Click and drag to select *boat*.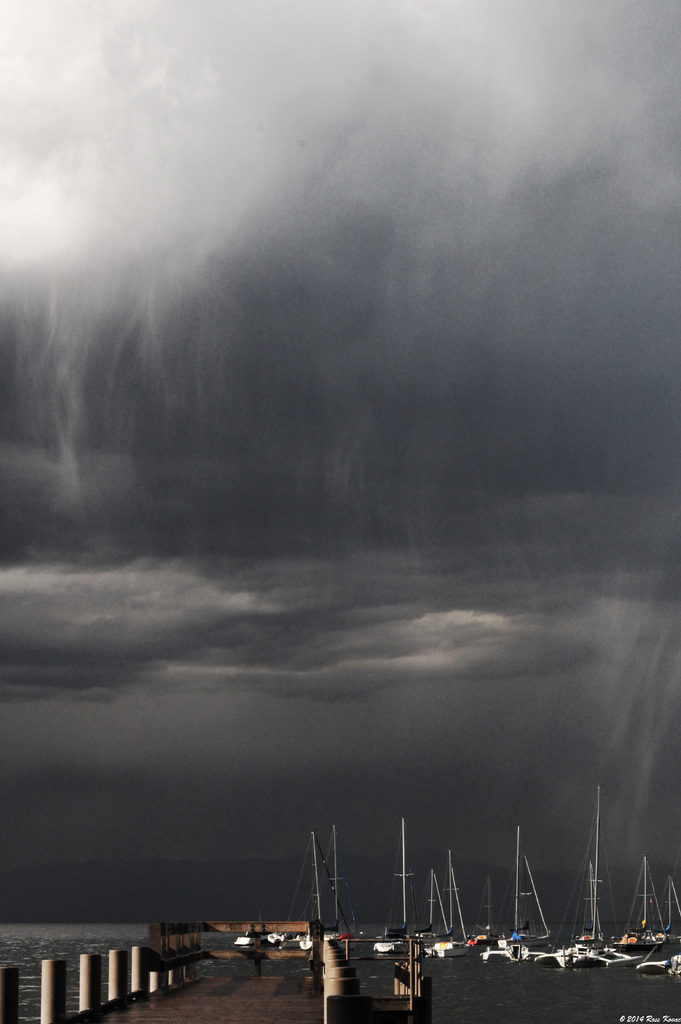
Selection: left=556, top=785, right=630, bottom=971.
